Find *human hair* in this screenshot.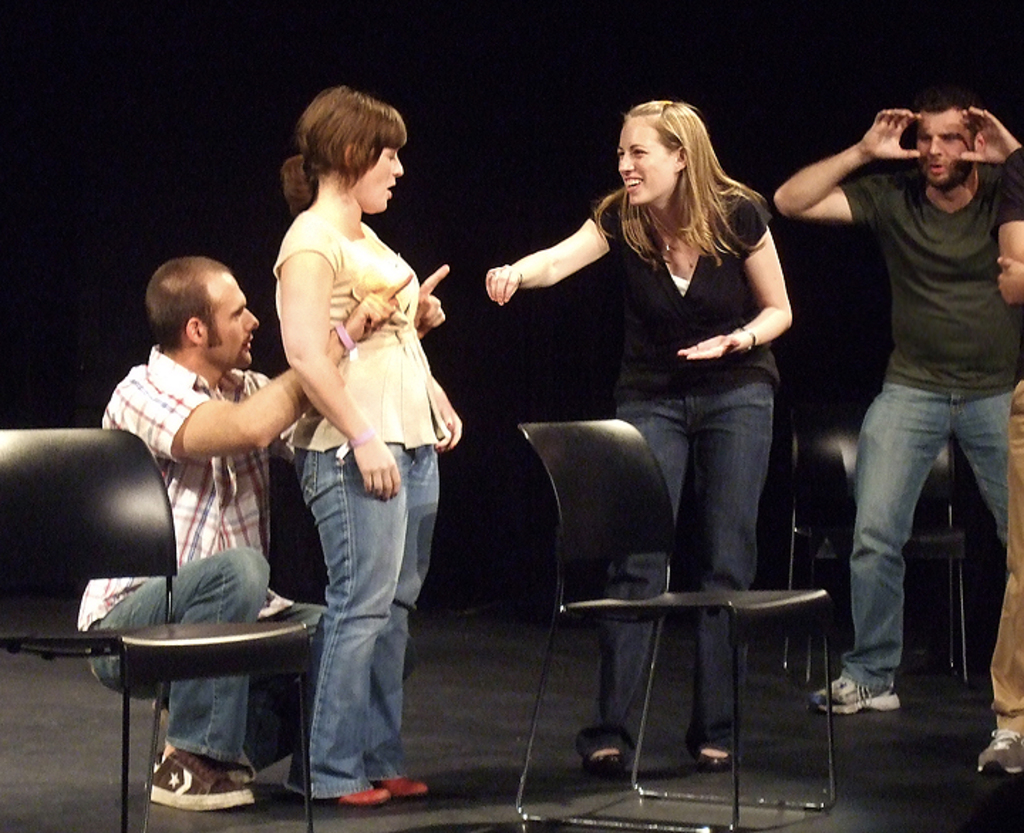
The bounding box for *human hair* is left=149, top=254, right=223, bottom=350.
